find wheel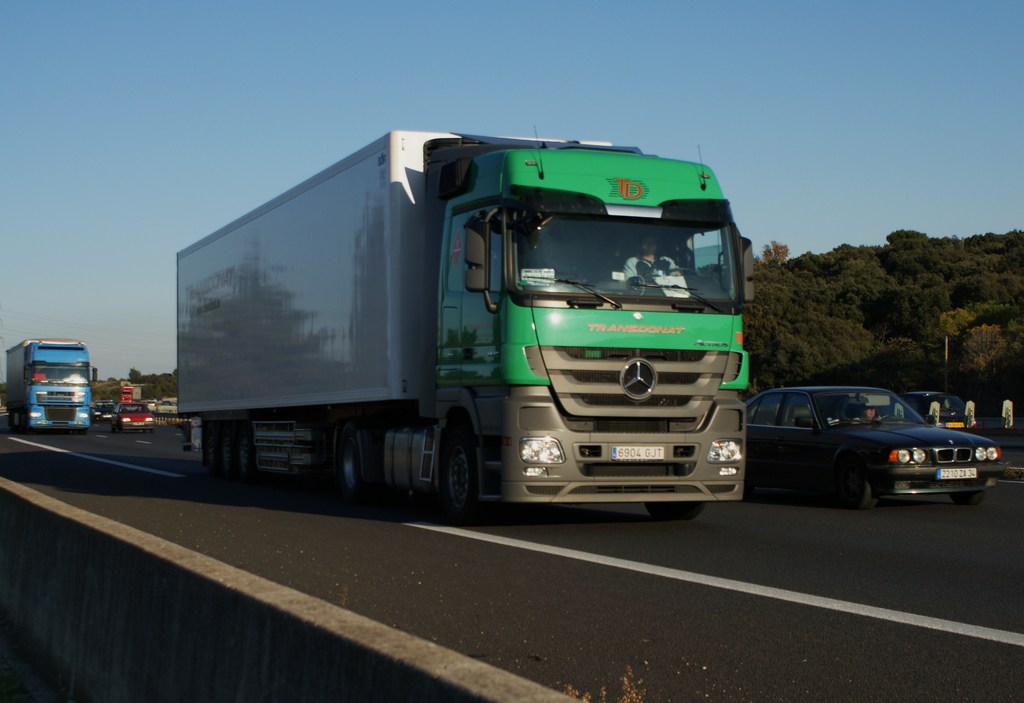
(842, 462, 877, 511)
